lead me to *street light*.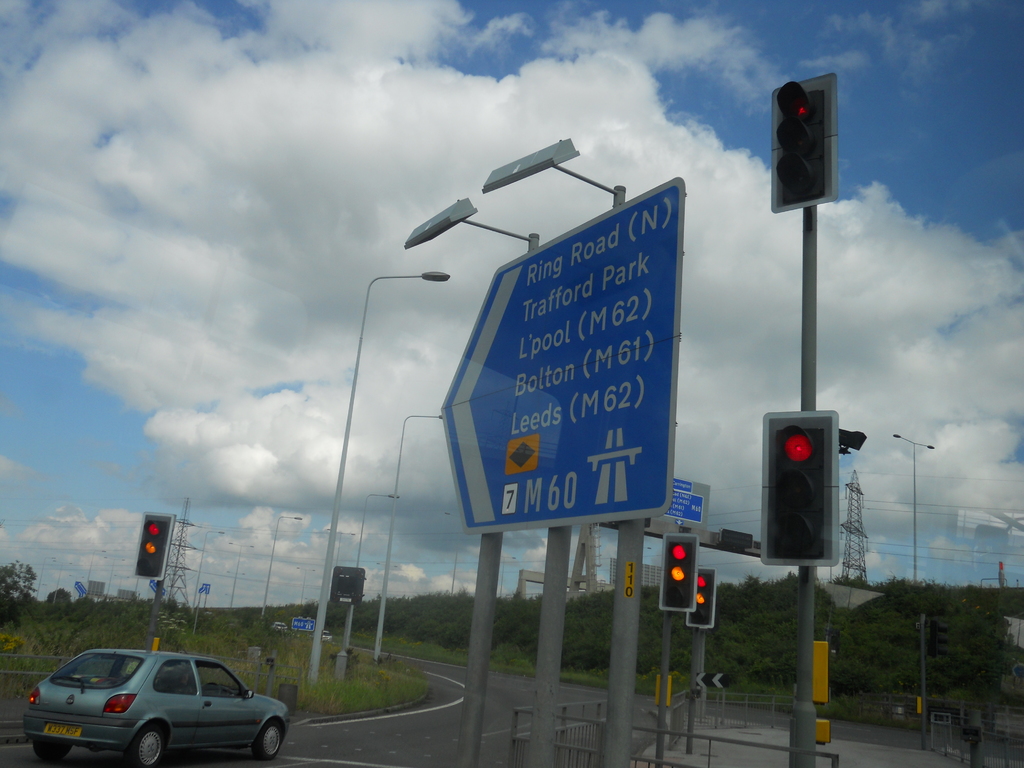
Lead to locate(442, 545, 468, 601).
